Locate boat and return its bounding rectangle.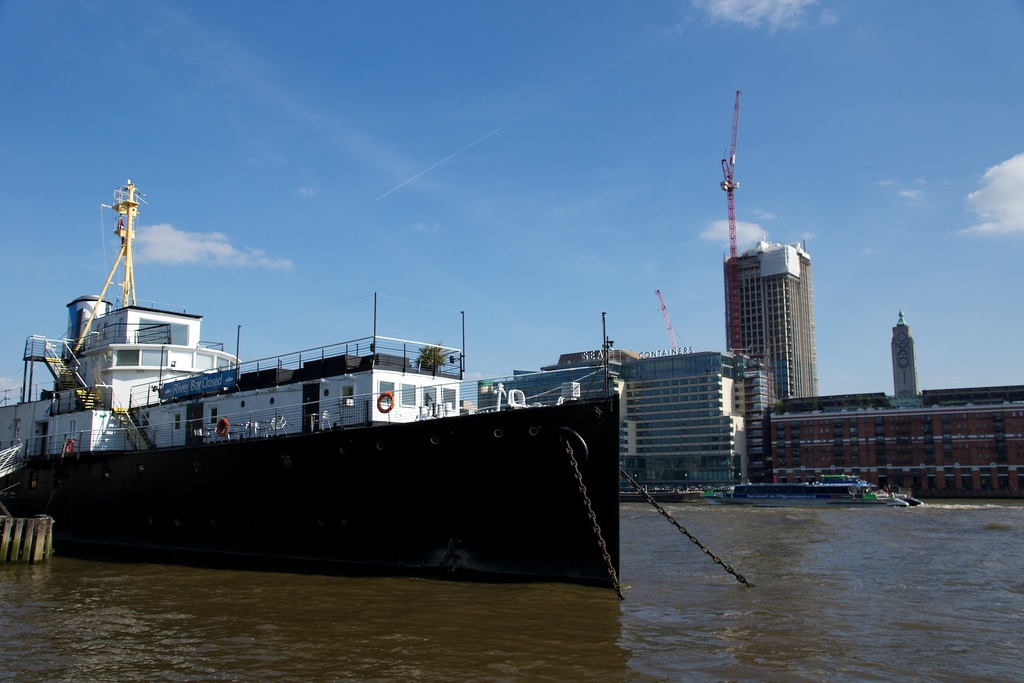
bbox(0, 177, 624, 593).
